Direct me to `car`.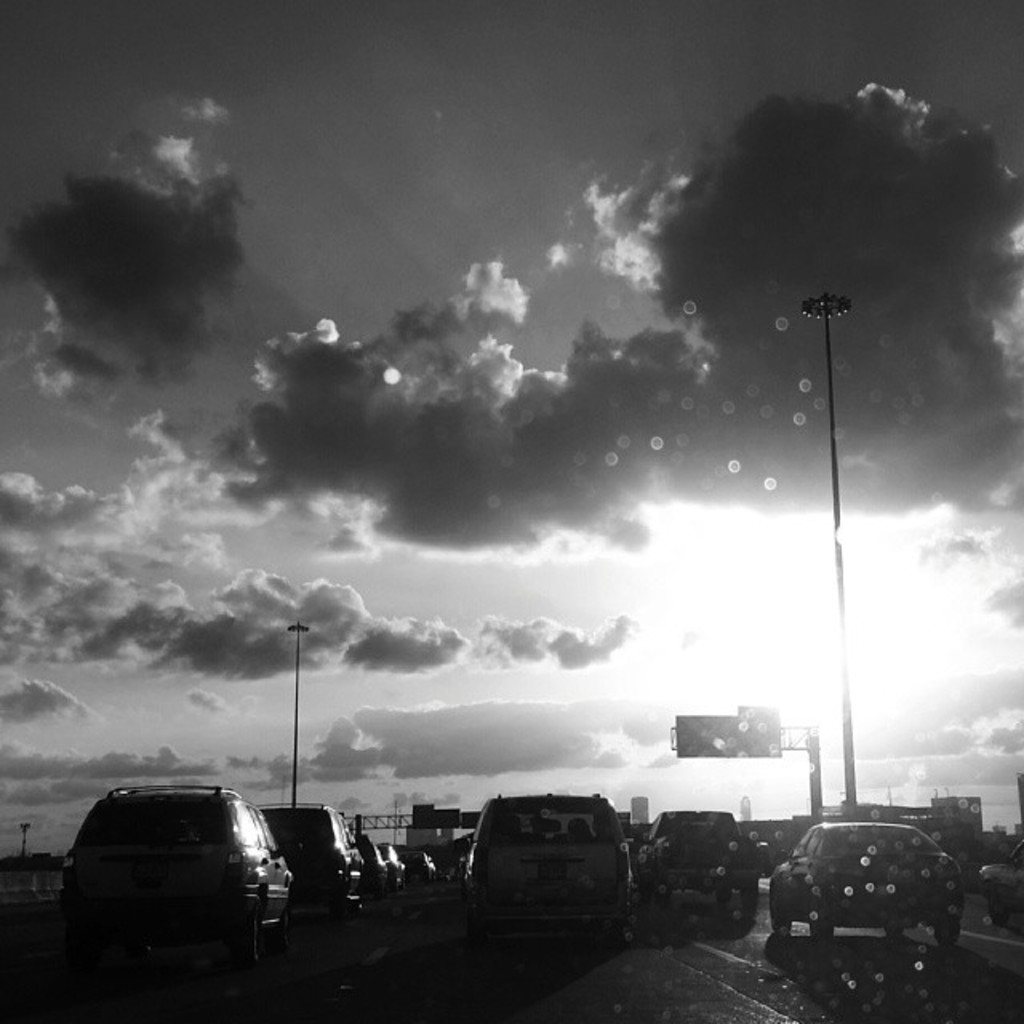
Direction: (x1=395, y1=851, x2=435, y2=890).
